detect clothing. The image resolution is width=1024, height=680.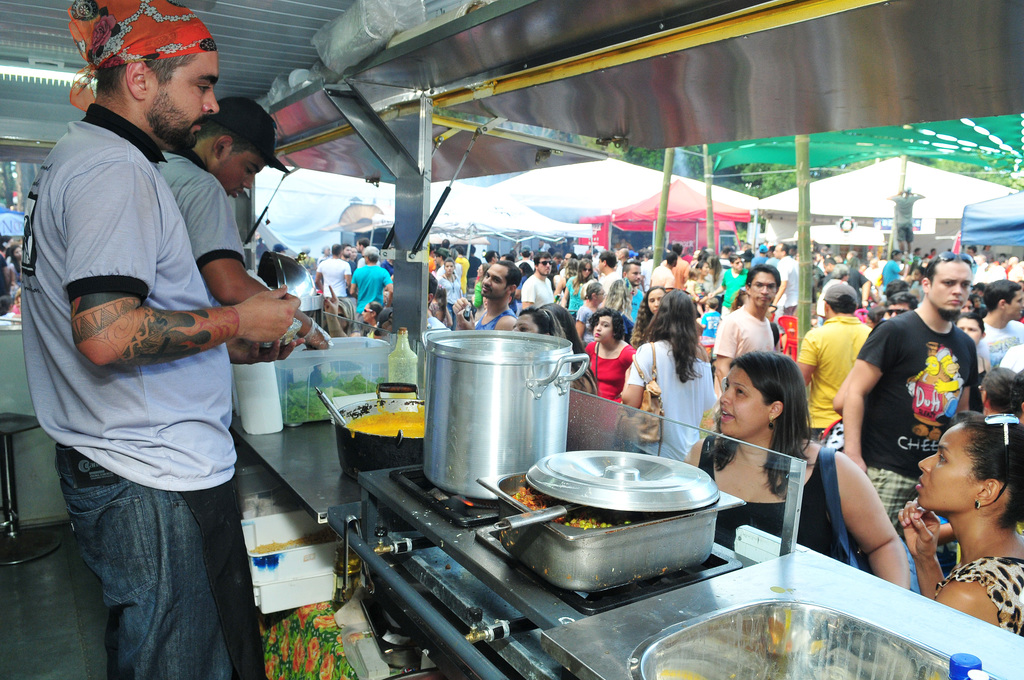
(17, 105, 237, 679).
